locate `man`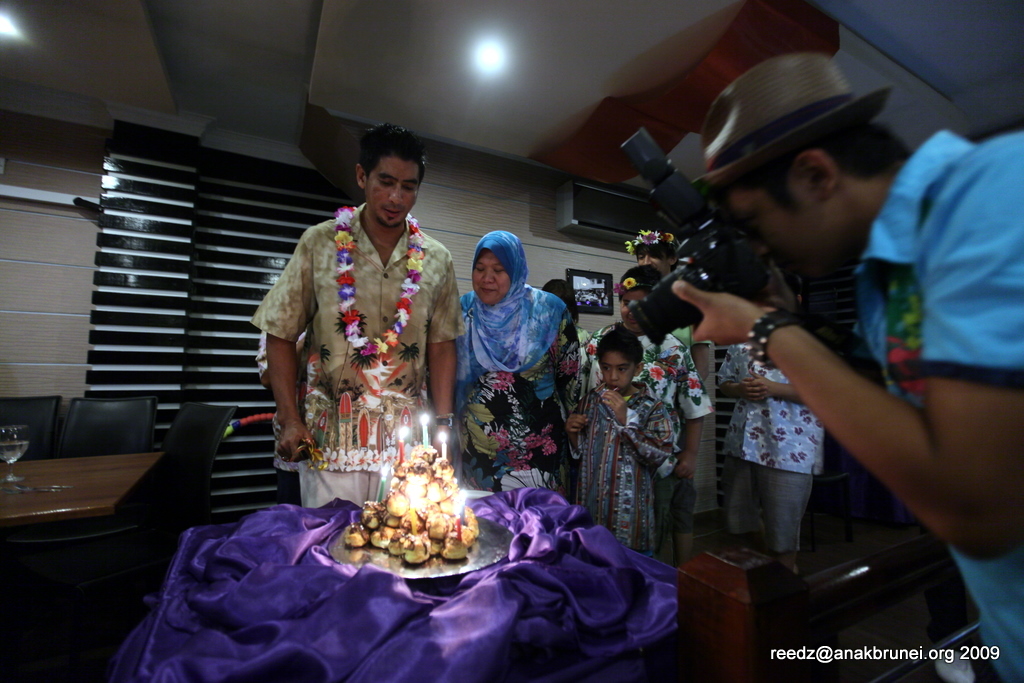
(245, 122, 471, 516)
